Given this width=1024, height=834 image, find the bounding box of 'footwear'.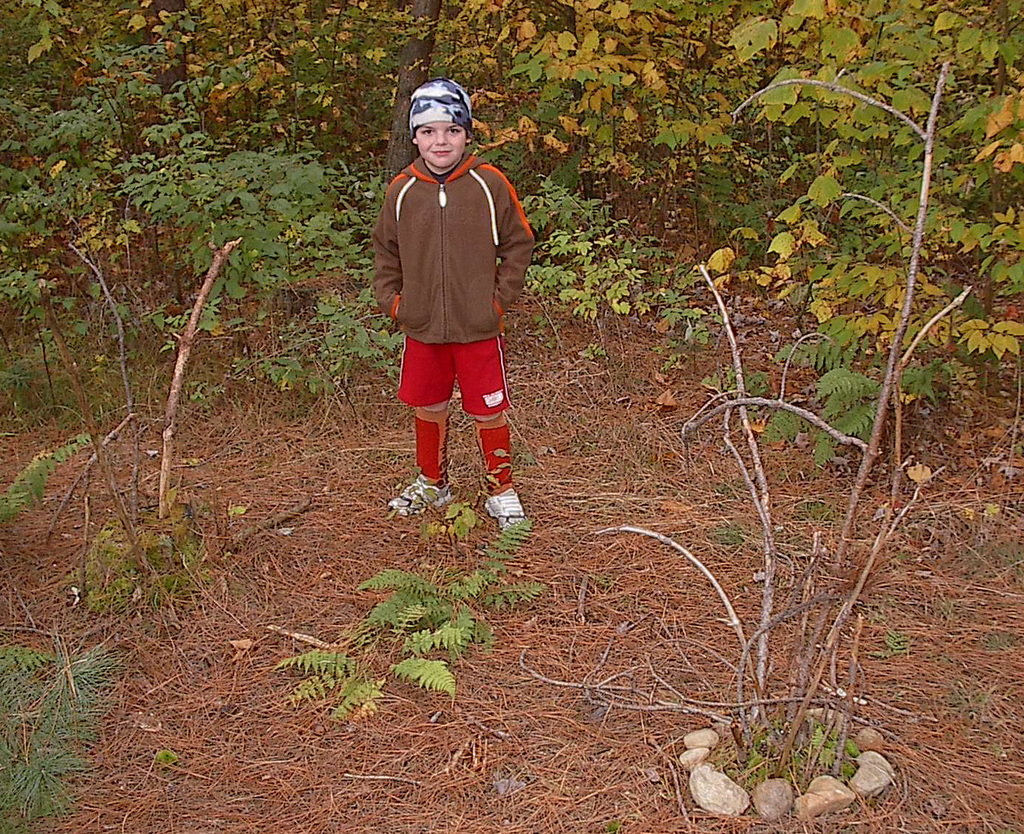
x1=486 y1=481 x2=529 y2=531.
